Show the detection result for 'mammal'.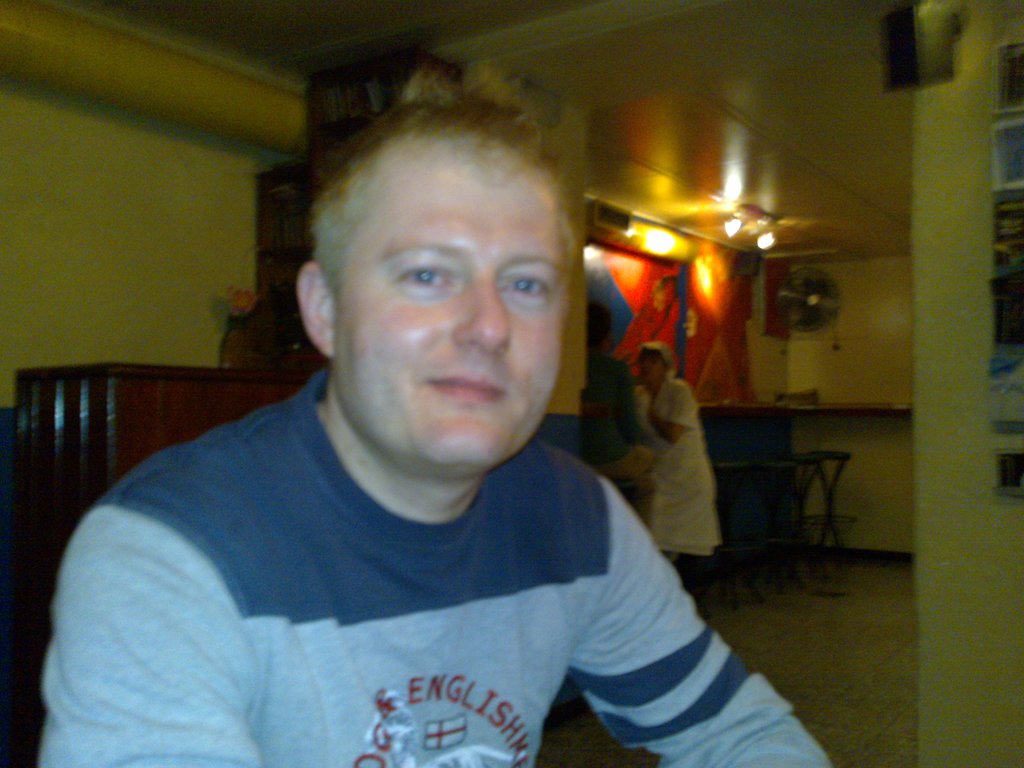
582,295,659,477.
